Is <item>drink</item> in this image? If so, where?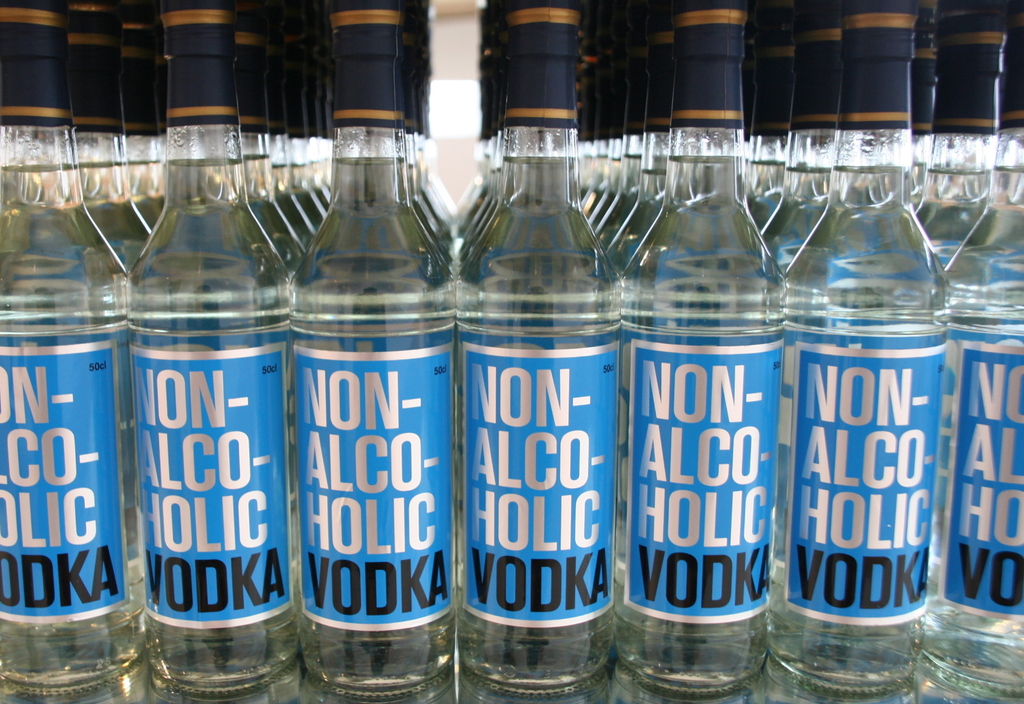
Yes, at <region>111, 60, 278, 703</region>.
